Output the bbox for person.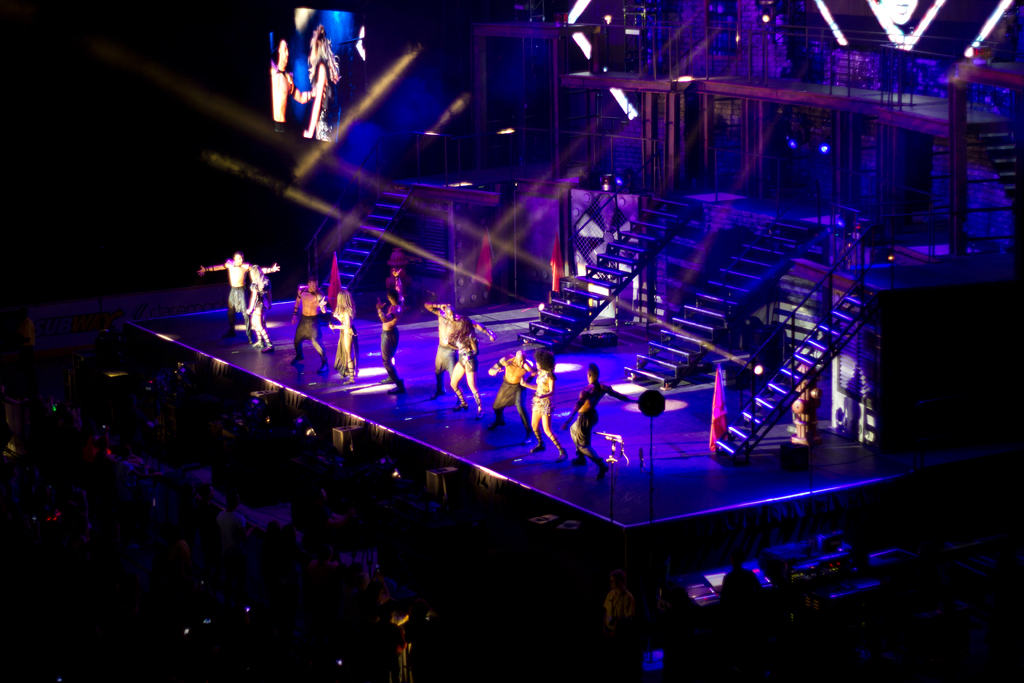
box(289, 278, 332, 379).
